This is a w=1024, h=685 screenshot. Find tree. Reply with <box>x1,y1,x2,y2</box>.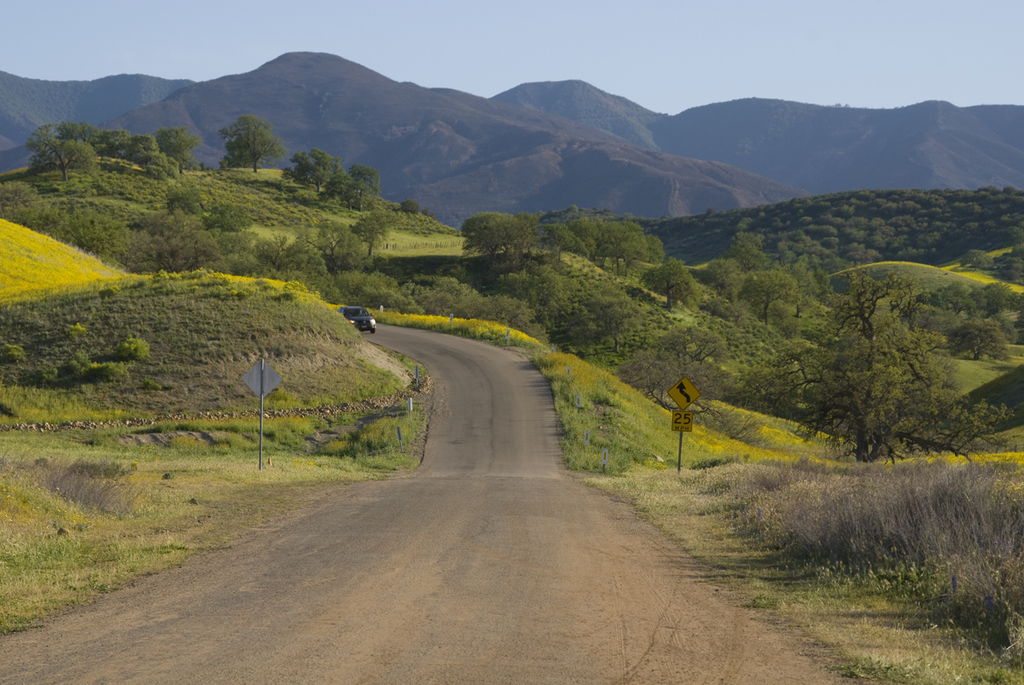
<box>218,117,282,173</box>.
